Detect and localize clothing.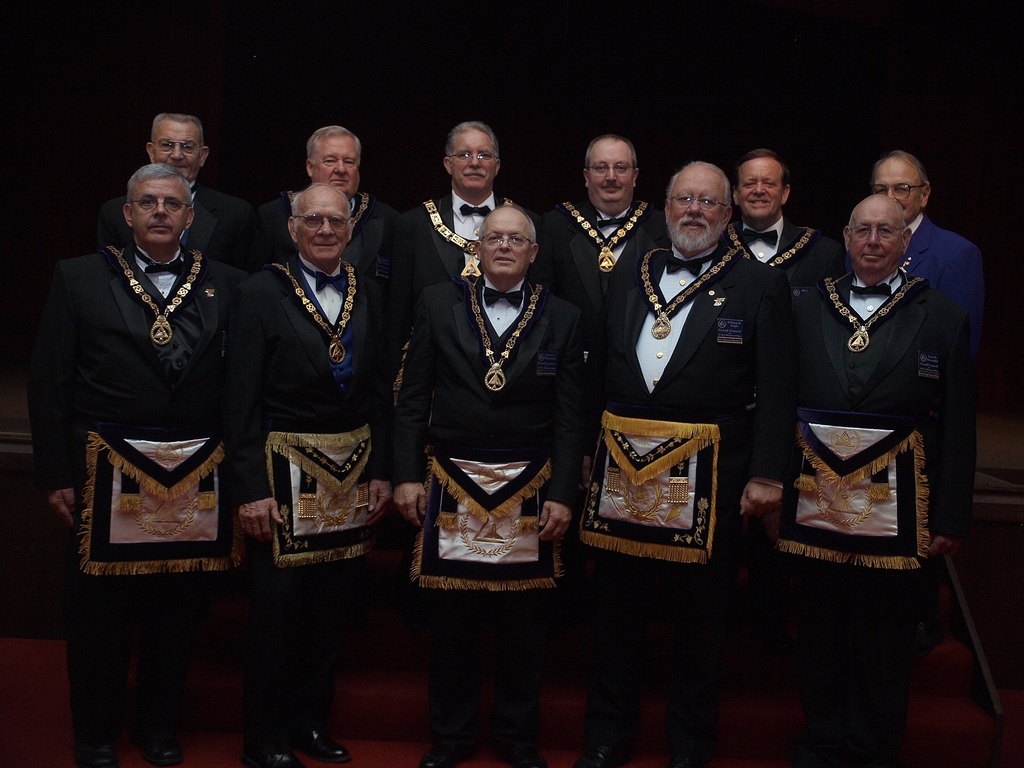
Localized at [left=113, top=177, right=261, bottom=248].
